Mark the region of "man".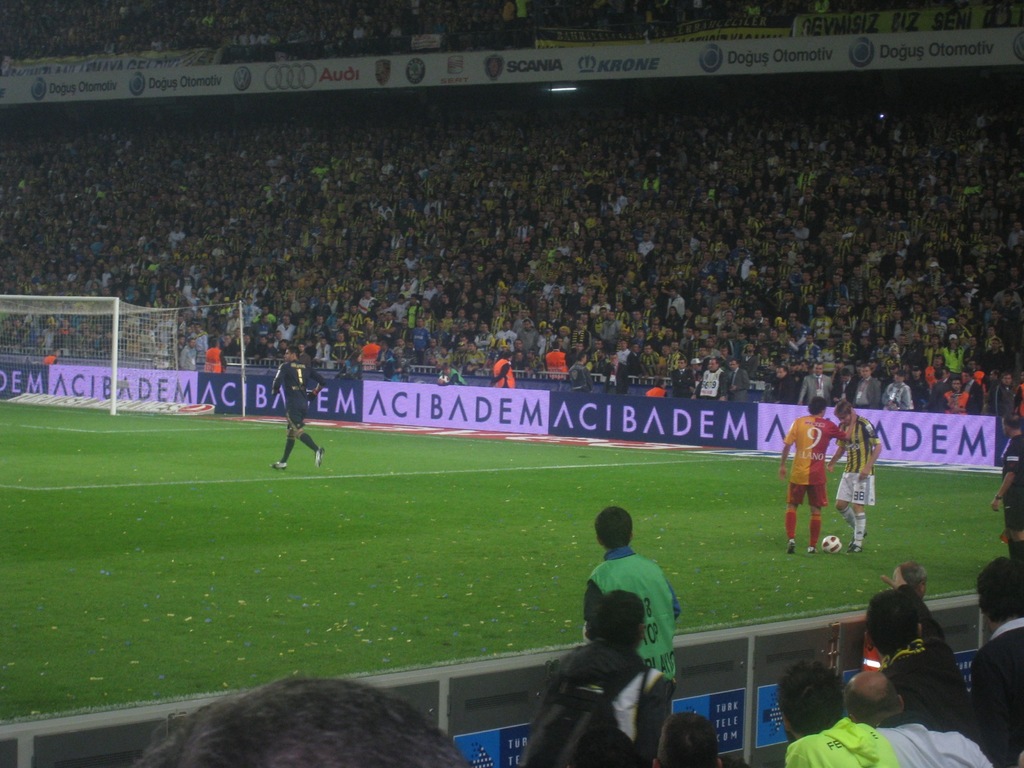
Region: 580/508/682/682.
